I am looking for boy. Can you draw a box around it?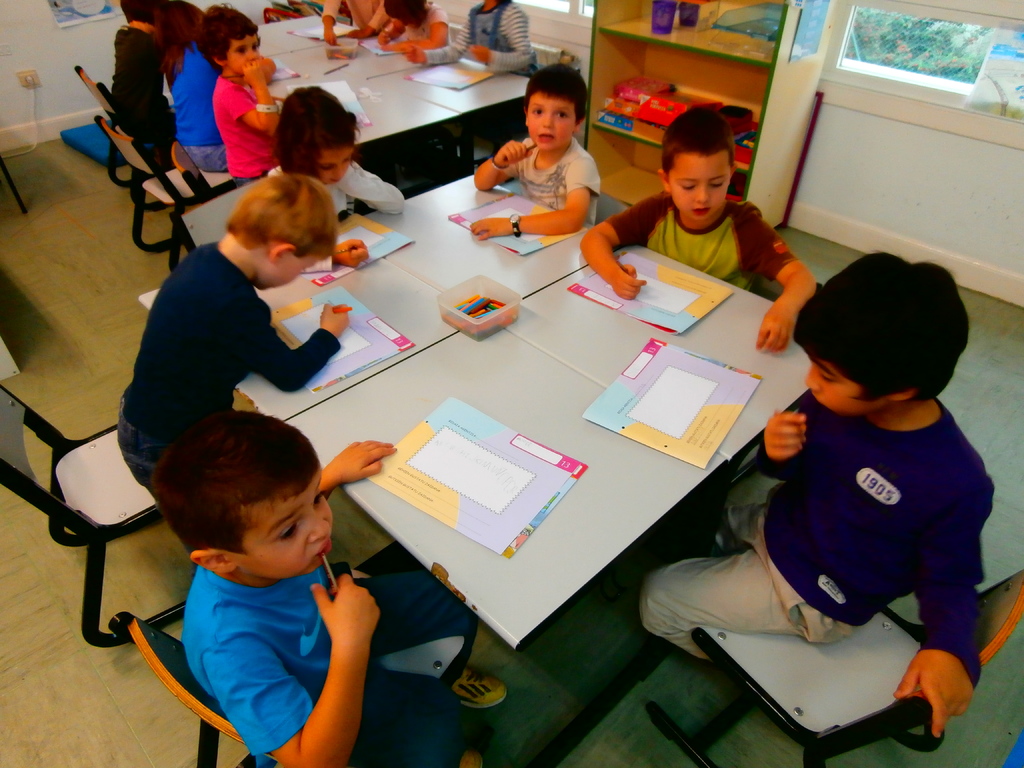
Sure, the bounding box is 115:177:355:536.
